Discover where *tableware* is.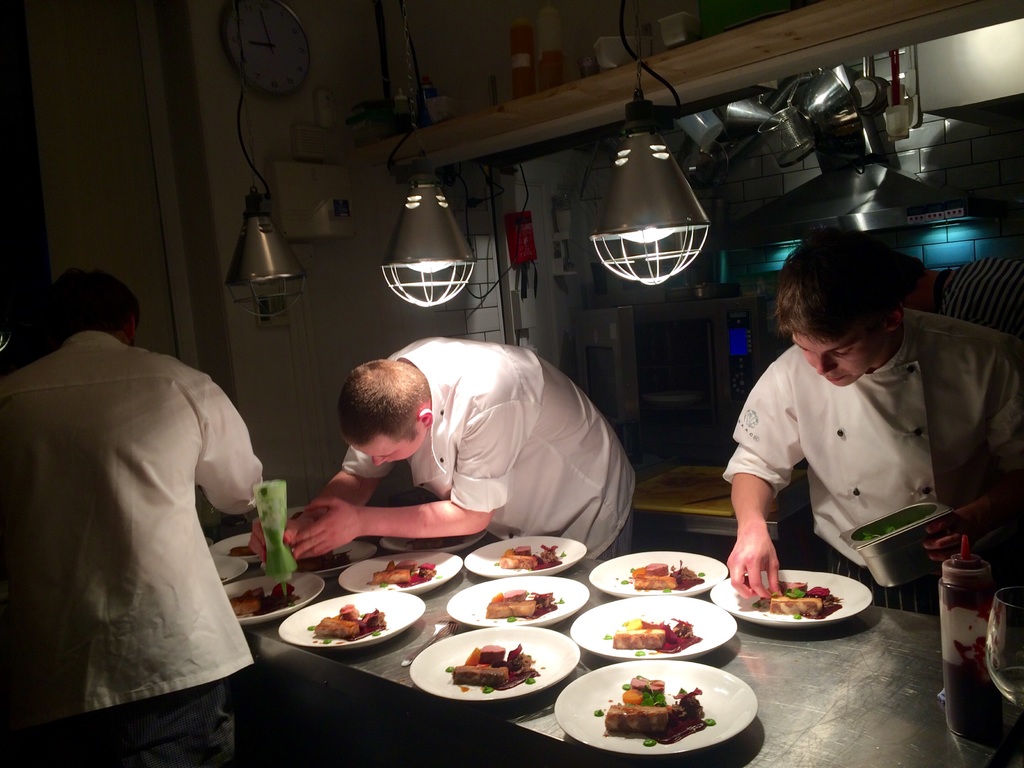
Discovered at [588,550,730,595].
